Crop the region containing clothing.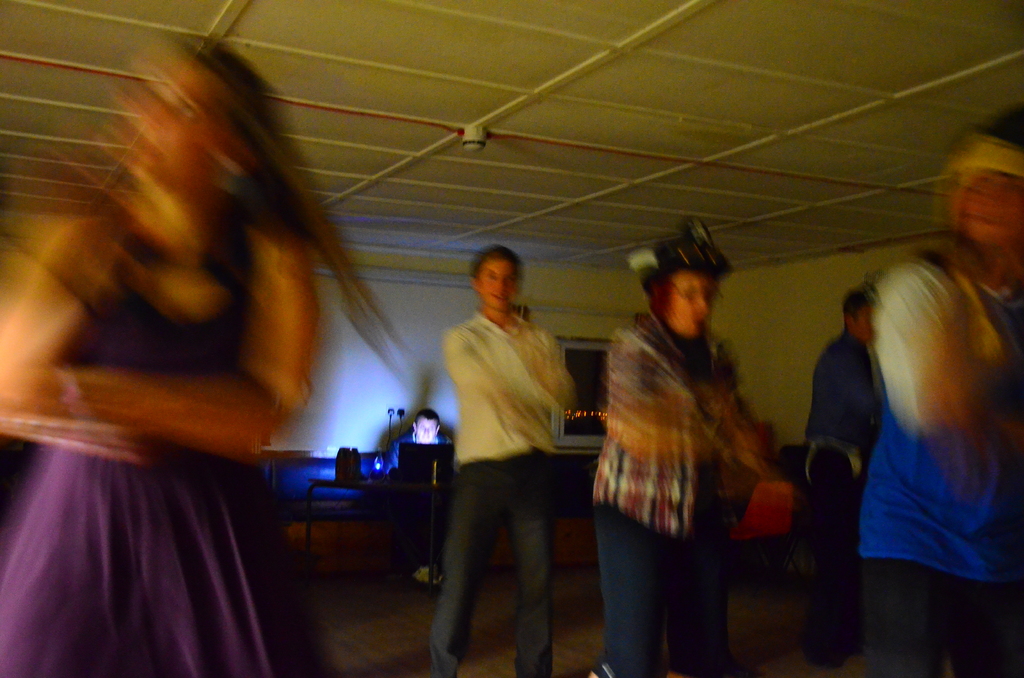
Crop region: <box>426,307,556,677</box>.
